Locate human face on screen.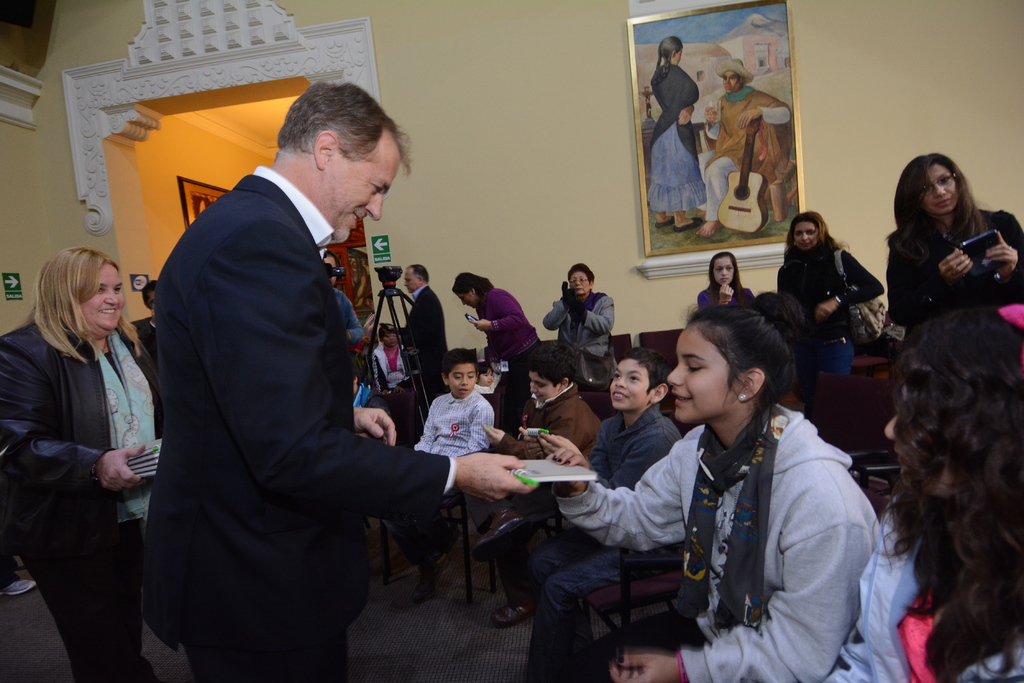
On screen at 671,327,738,423.
